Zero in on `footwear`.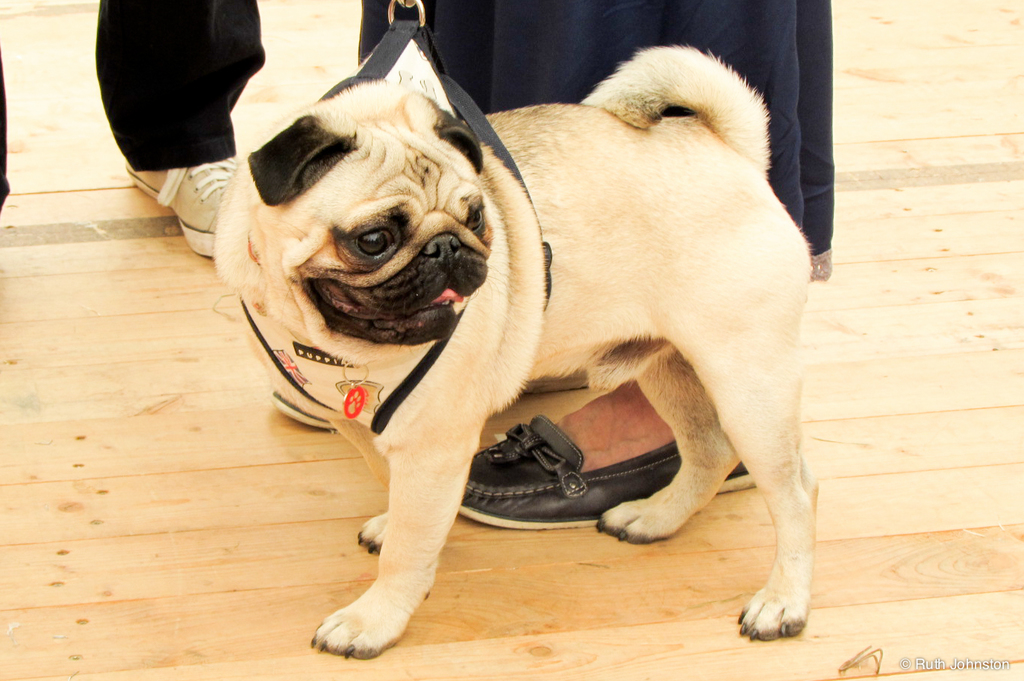
Zeroed in: [455, 415, 757, 529].
